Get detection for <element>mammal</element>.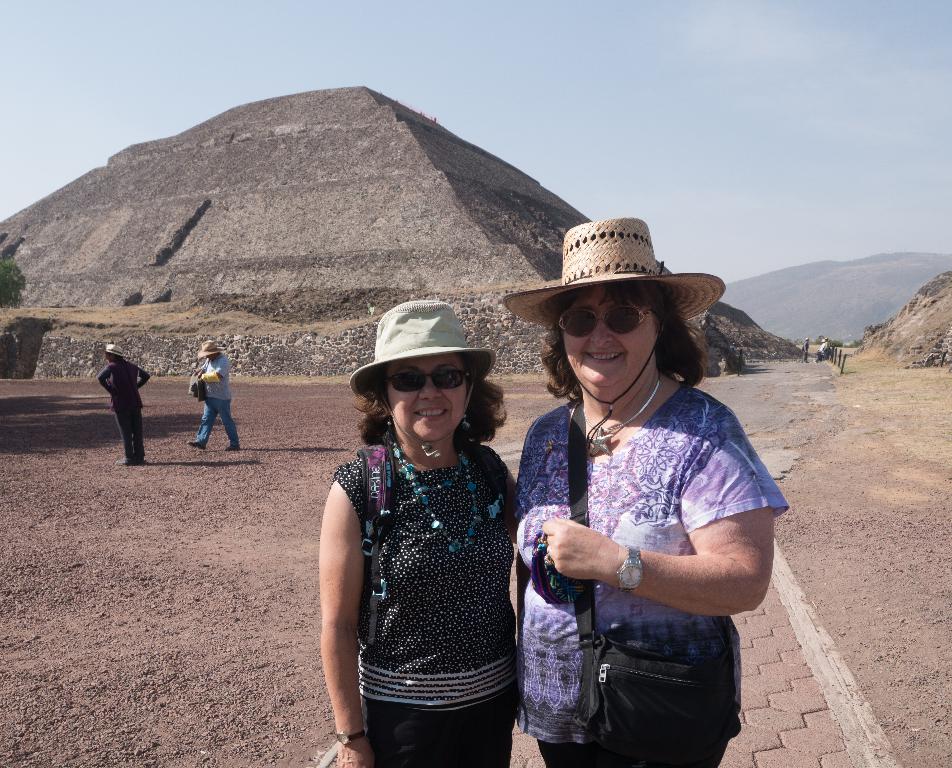
Detection: (803, 333, 811, 362).
